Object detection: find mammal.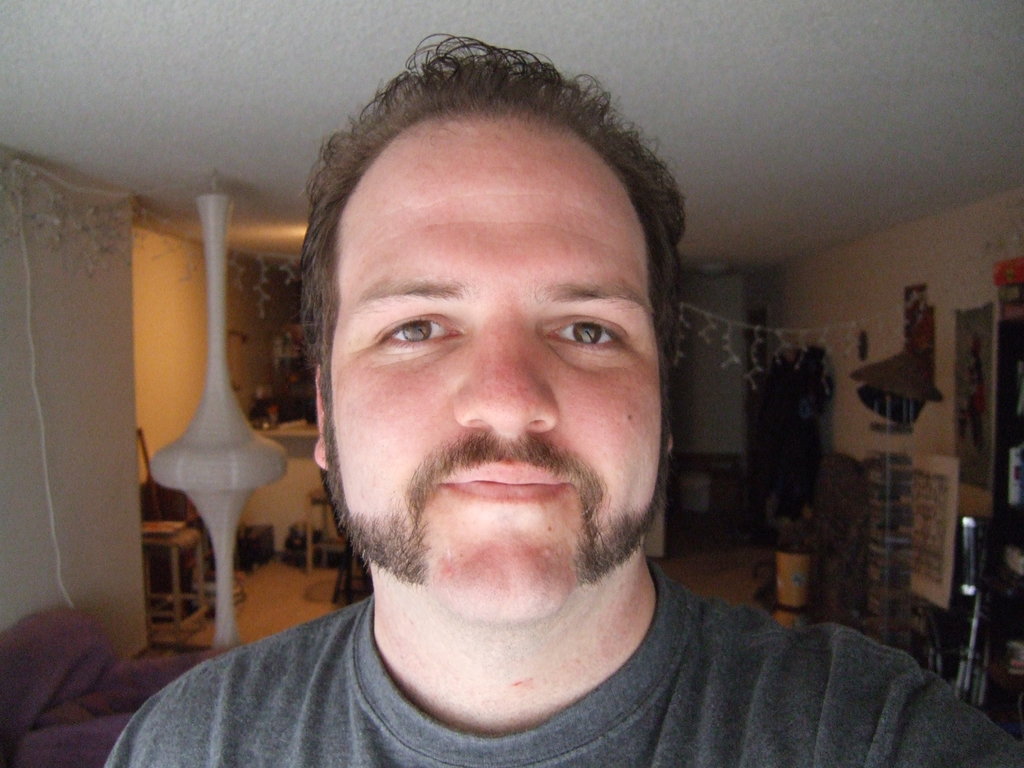
crop(170, 55, 898, 767).
